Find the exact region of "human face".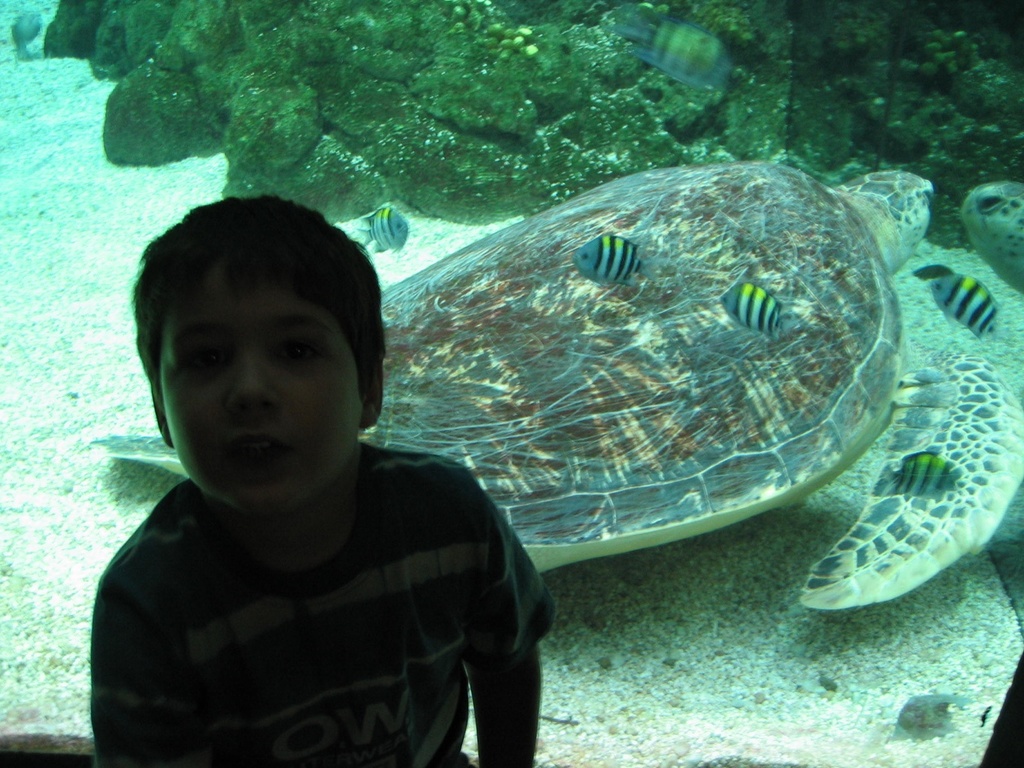
Exact region: l=165, t=277, r=357, b=518.
